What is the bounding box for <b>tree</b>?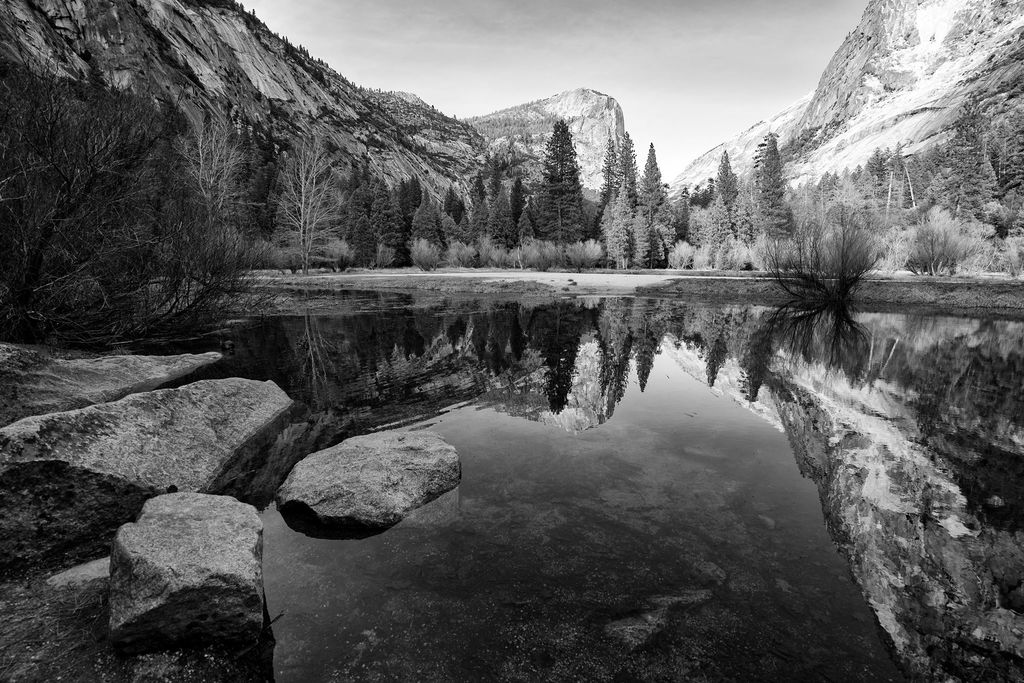
[left=703, top=144, right=740, bottom=253].
